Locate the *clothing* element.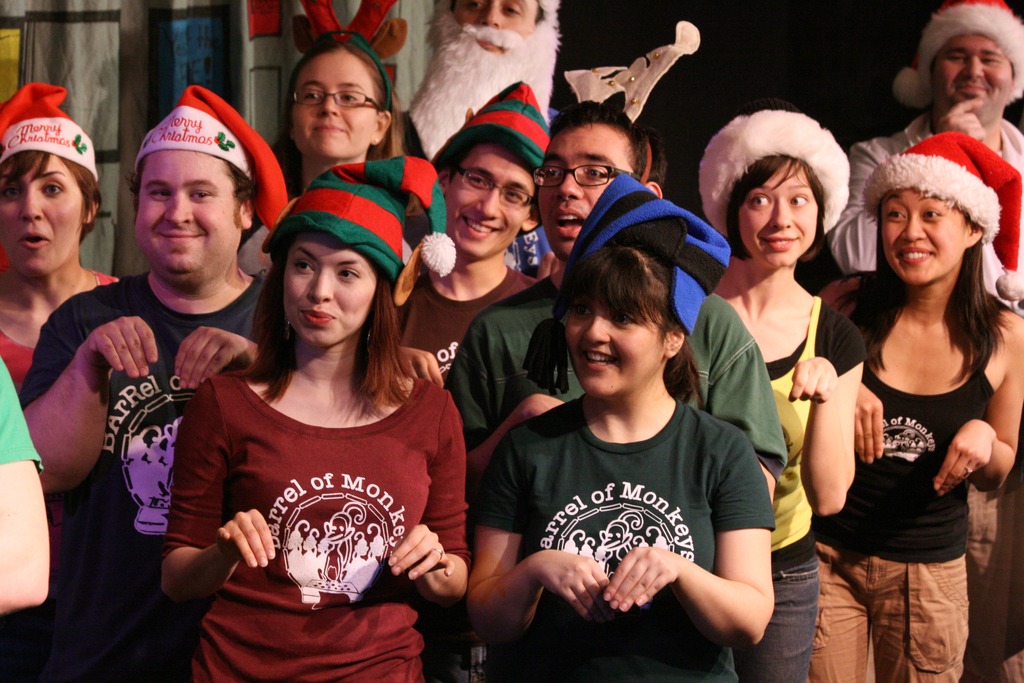
Element bbox: bbox=[707, 283, 873, 675].
